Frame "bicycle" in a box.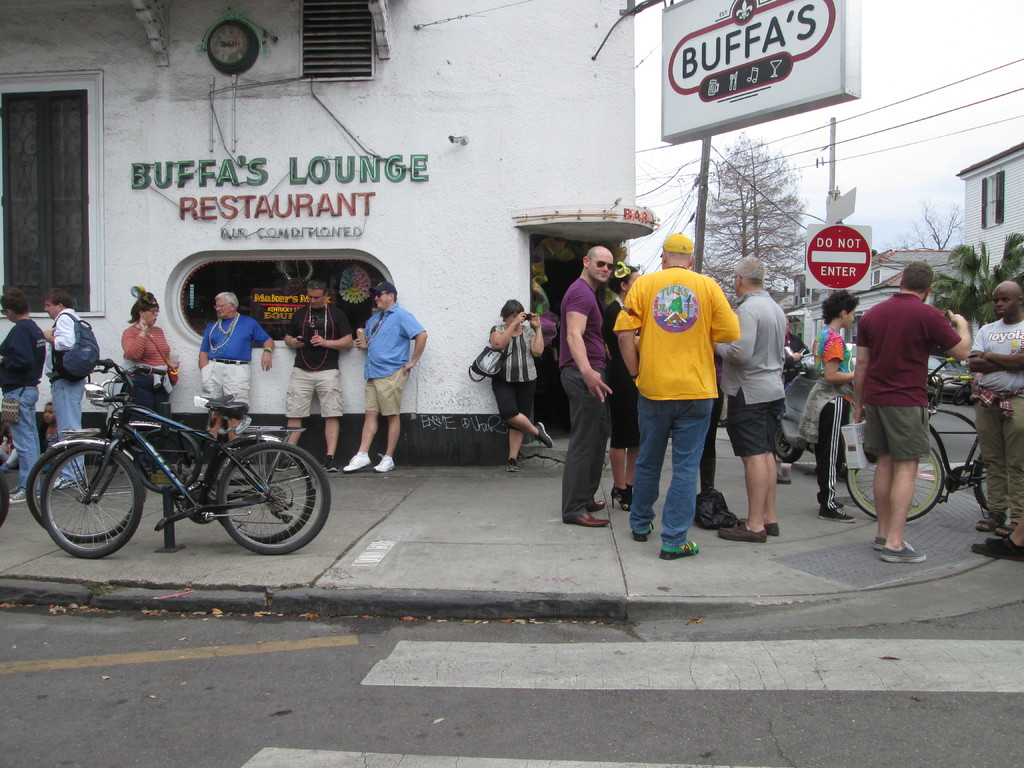
select_region(17, 351, 312, 548).
